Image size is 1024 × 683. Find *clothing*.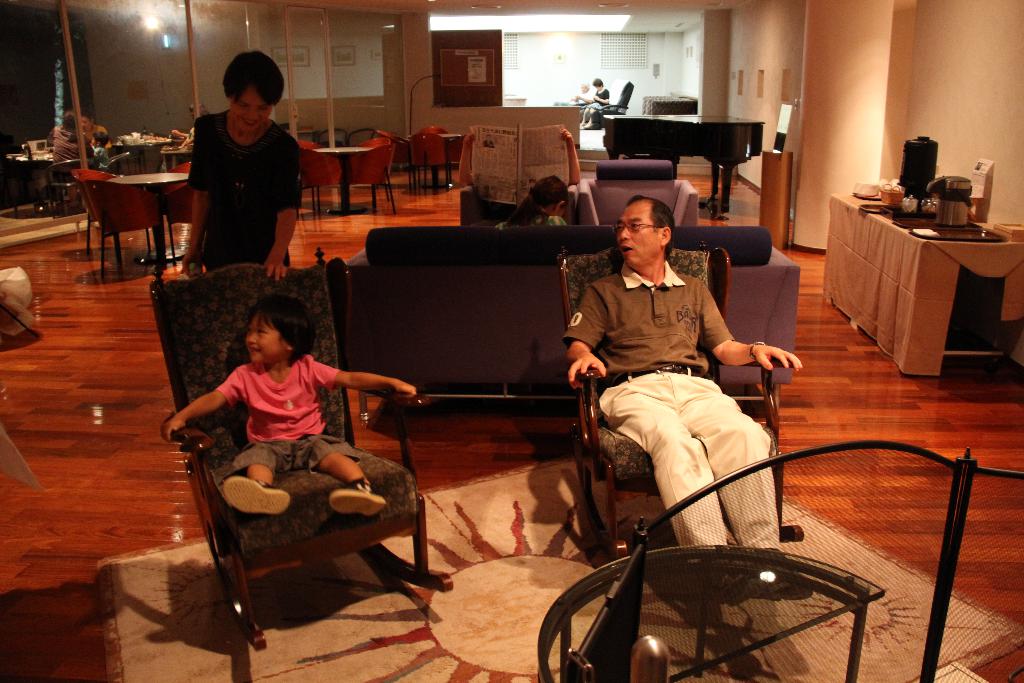
detection(176, 84, 302, 268).
